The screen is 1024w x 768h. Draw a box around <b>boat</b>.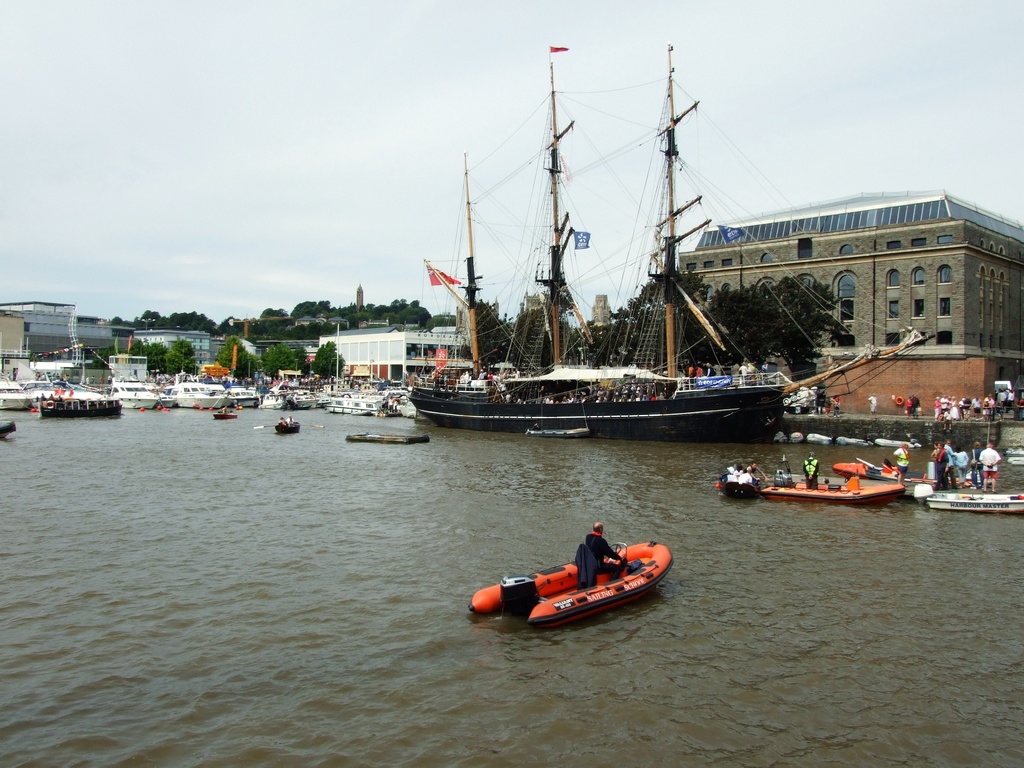
{"x1": 34, "y1": 375, "x2": 108, "y2": 400}.
